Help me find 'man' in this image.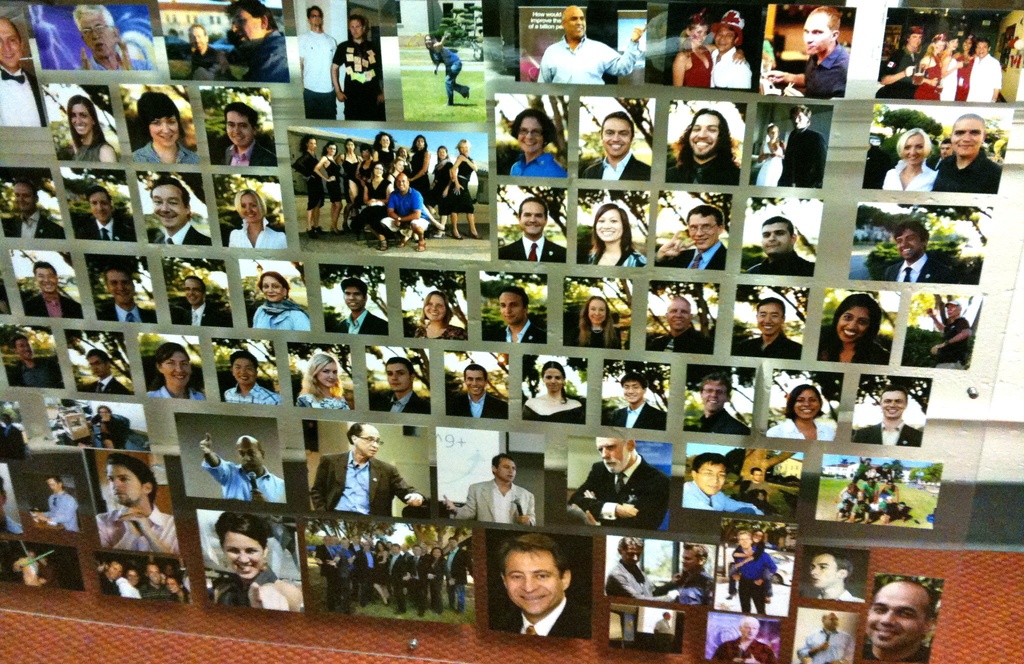
Found it: bbox=(438, 450, 541, 531).
